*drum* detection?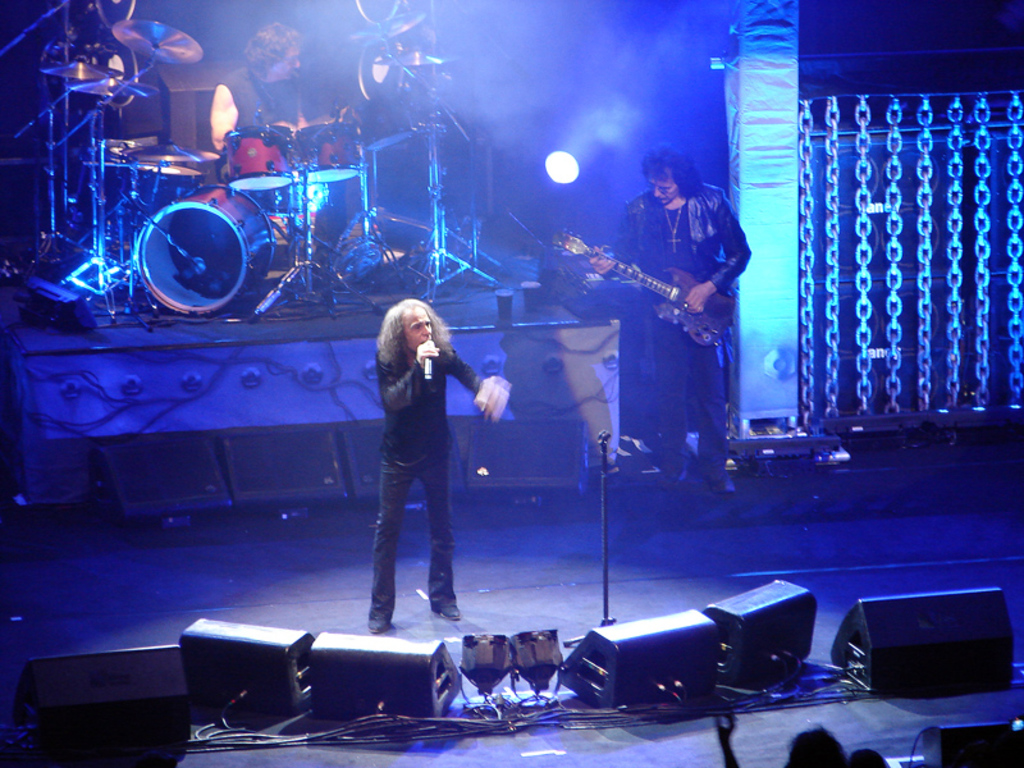
select_region(220, 124, 292, 191)
